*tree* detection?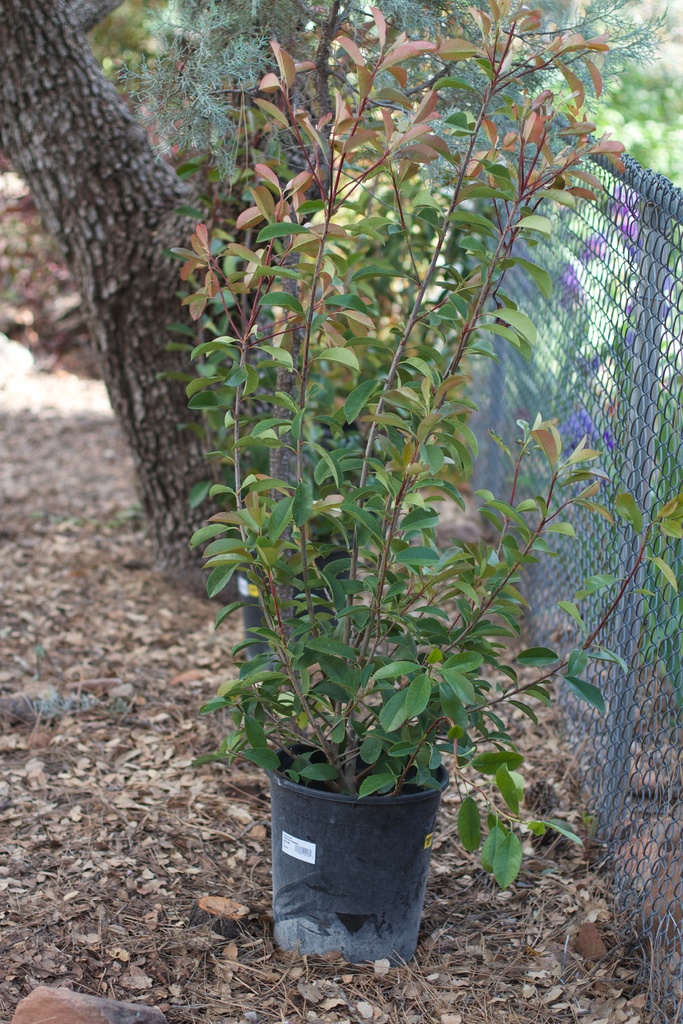
detection(193, 0, 682, 965)
